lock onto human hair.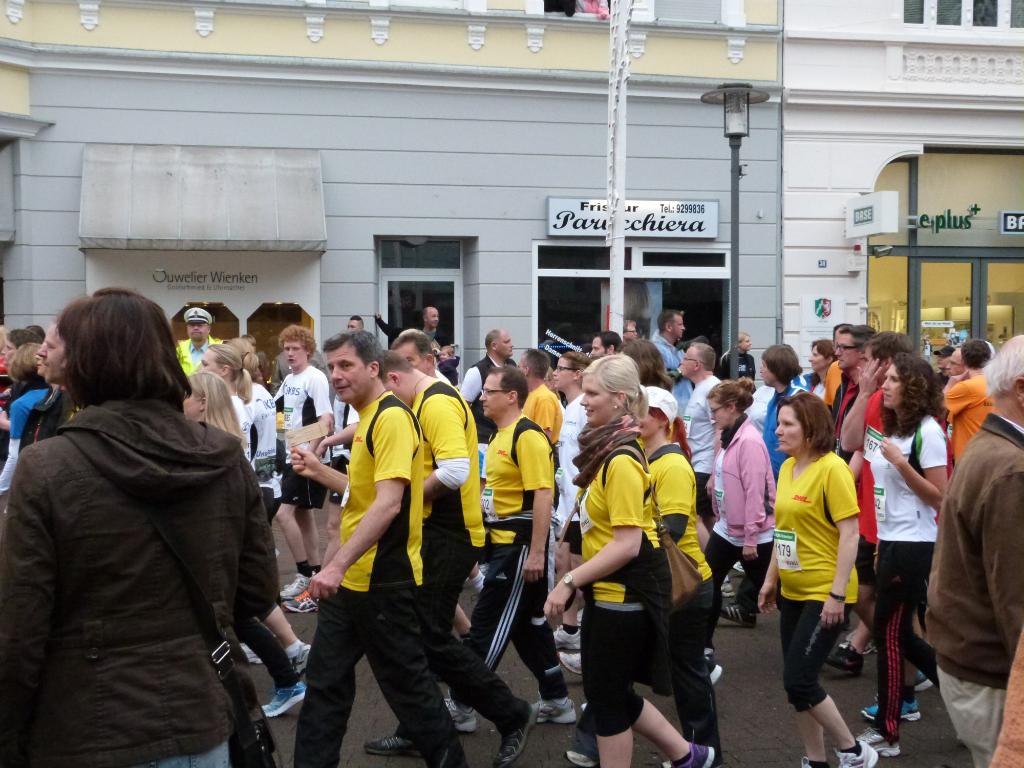
Locked: 274,324,324,364.
